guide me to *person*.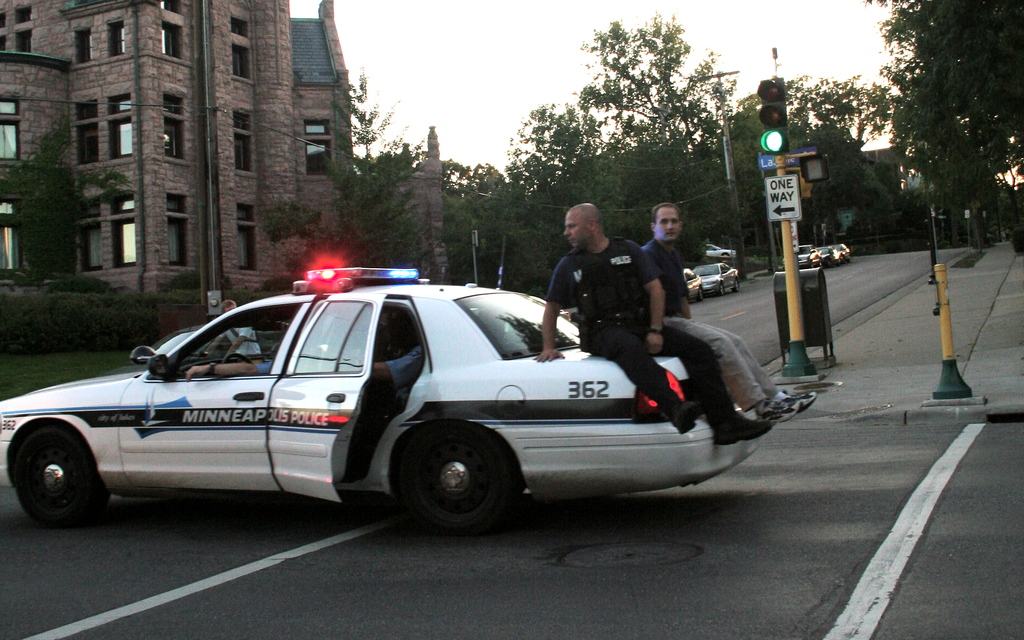
Guidance: l=353, t=340, r=425, b=477.
